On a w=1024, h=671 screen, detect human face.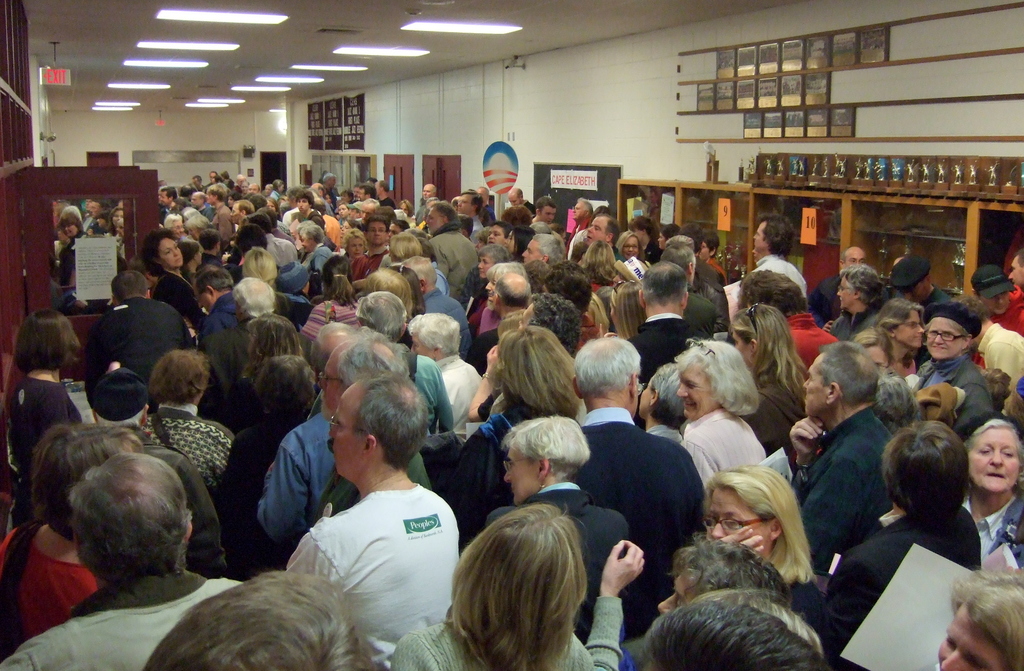
region(506, 232, 517, 254).
